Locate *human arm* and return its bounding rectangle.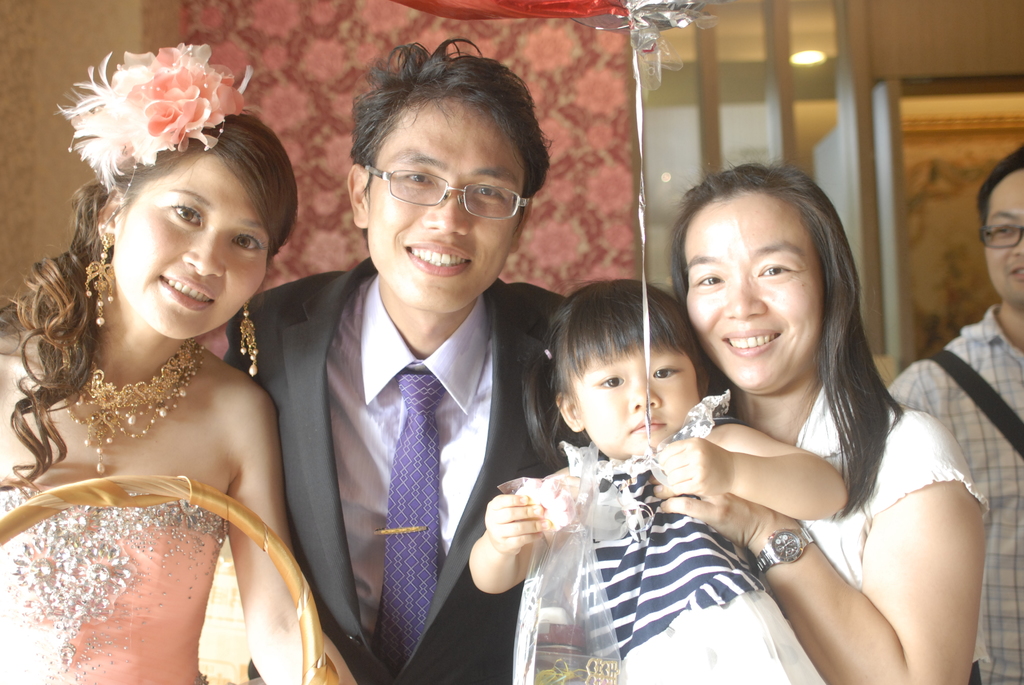
{"left": 877, "top": 351, "right": 965, "bottom": 417}.
